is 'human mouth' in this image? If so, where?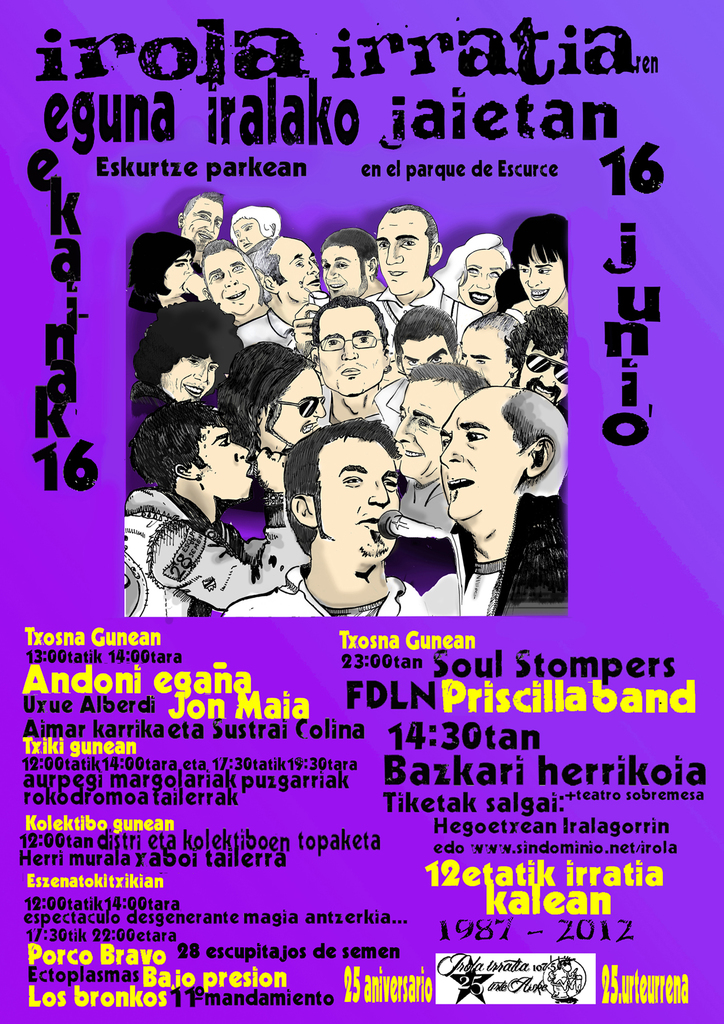
Yes, at crop(471, 289, 490, 305).
